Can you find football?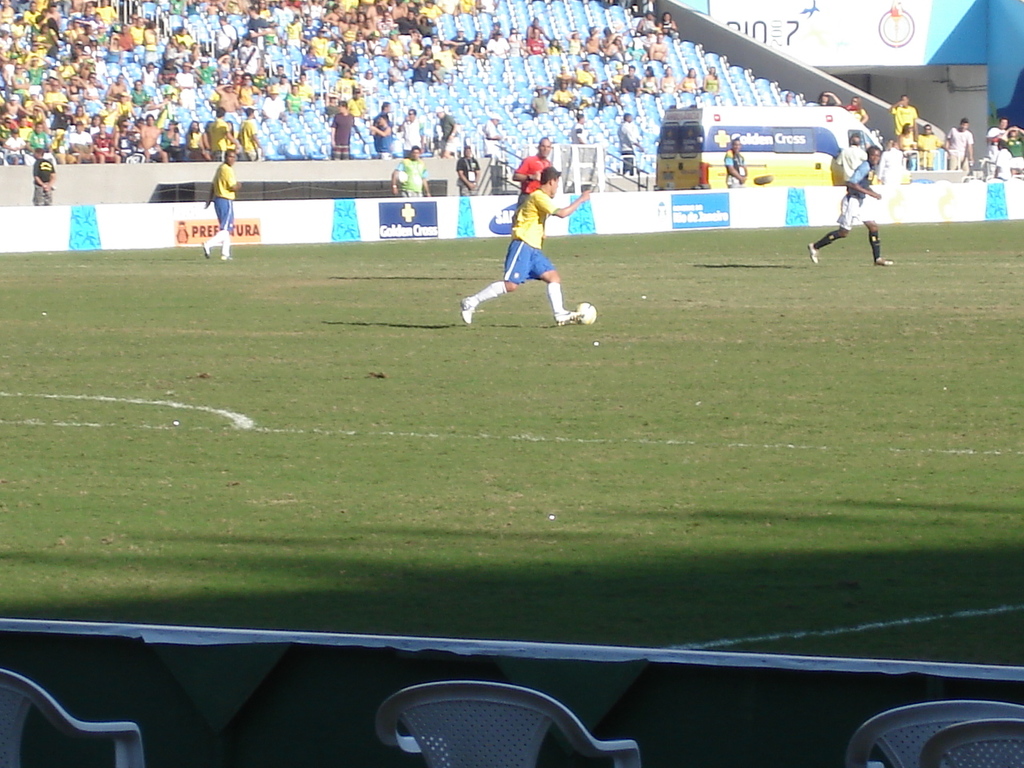
Yes, bounding box: <region>577, 305, 595, 324</region>.
